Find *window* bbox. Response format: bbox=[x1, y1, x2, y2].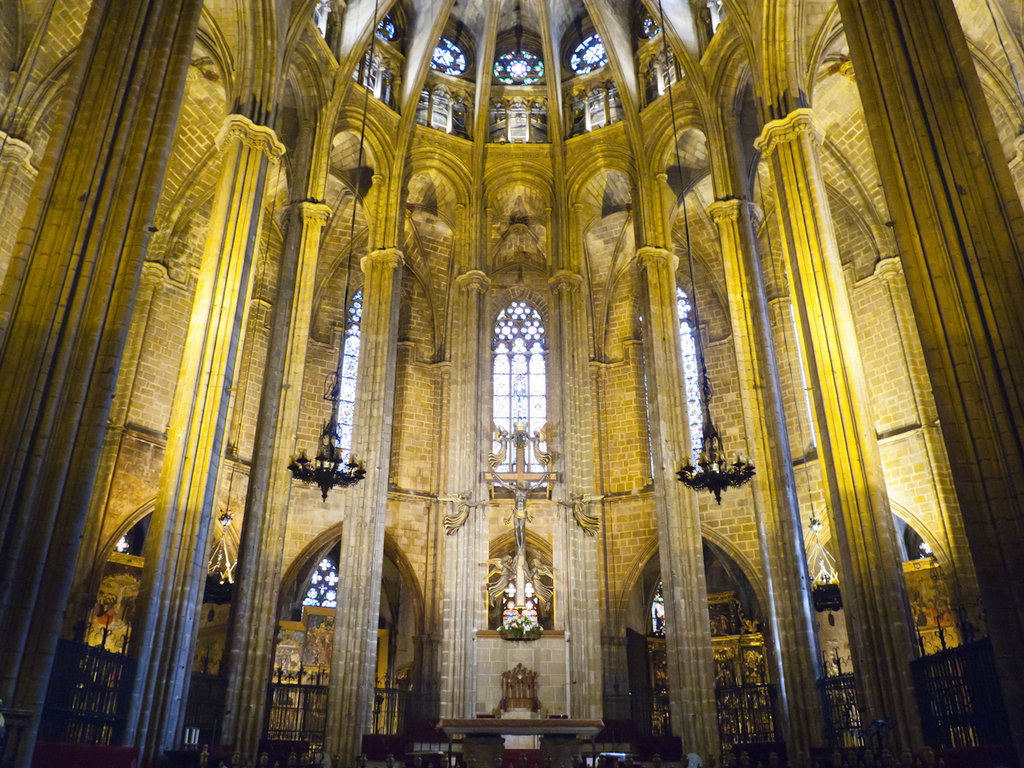
bbox=[496, 52, 544, 90].
